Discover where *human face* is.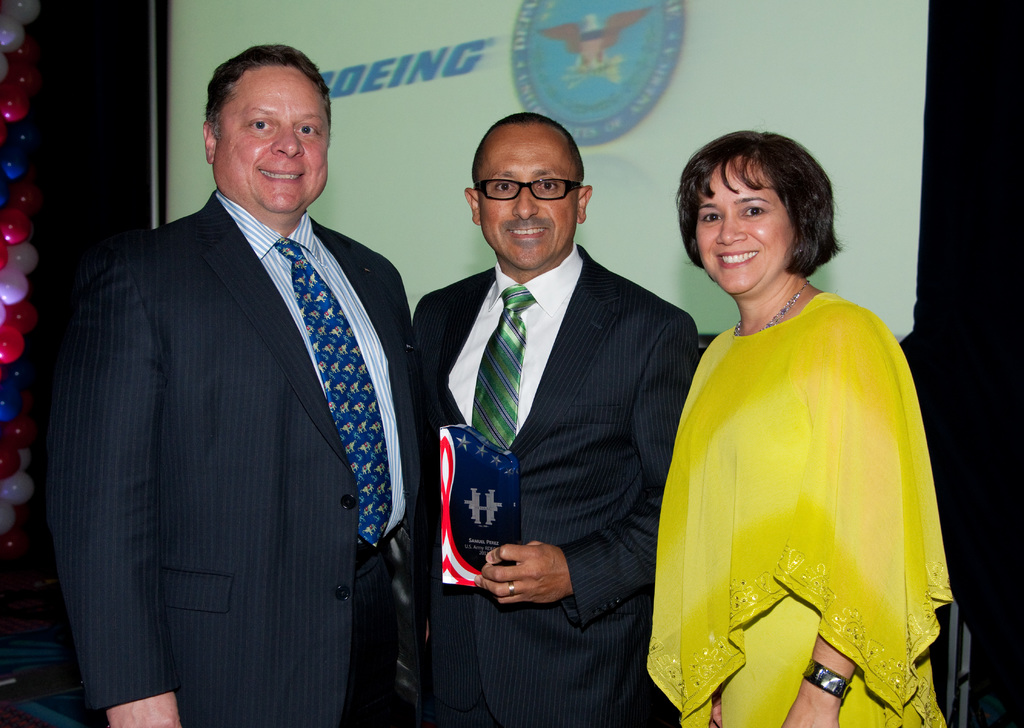
Discovered at bbox=[218, 82, 326, 212].
